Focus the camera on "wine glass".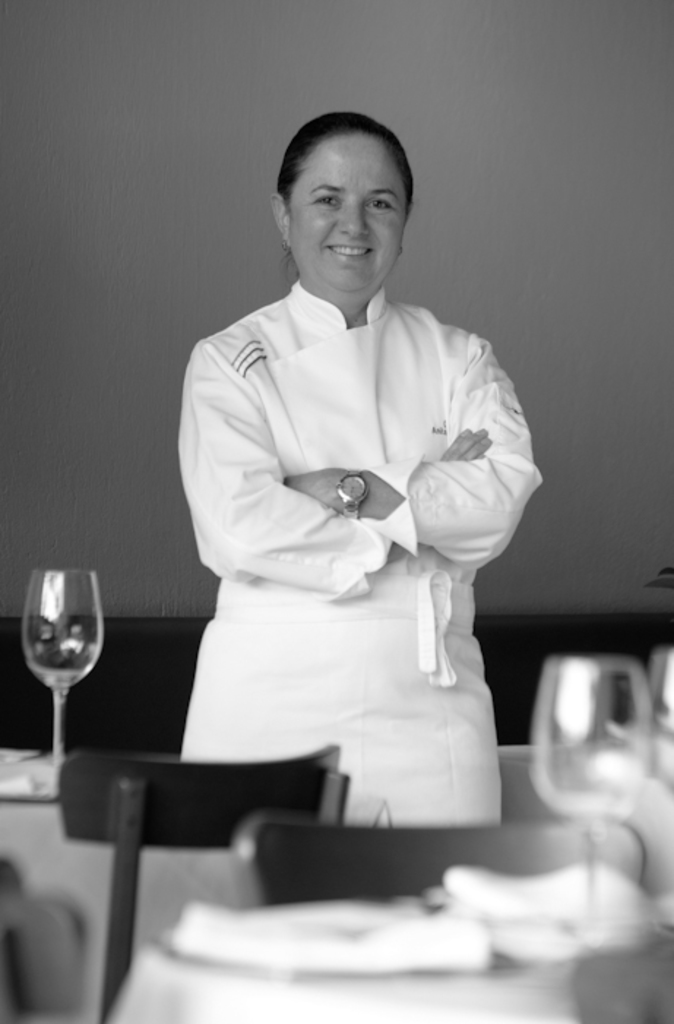
Focus region: BBox(18, 569, 104, 768).
